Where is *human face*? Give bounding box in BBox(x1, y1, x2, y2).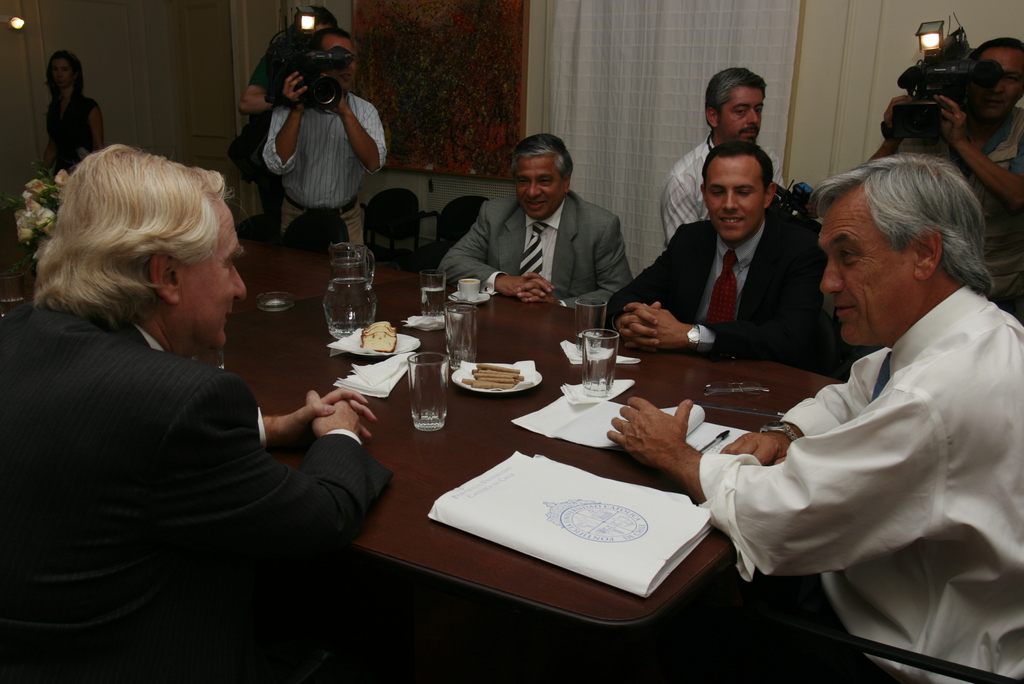
BBox(982, 44, 1023, 120).
